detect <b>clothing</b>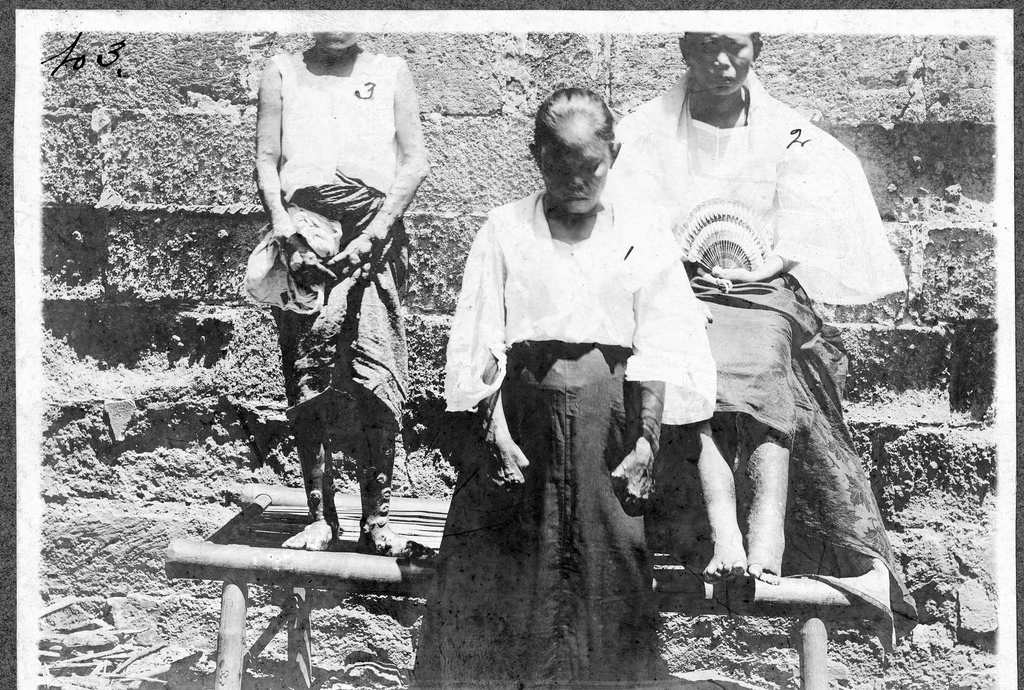
268 58 408 456
